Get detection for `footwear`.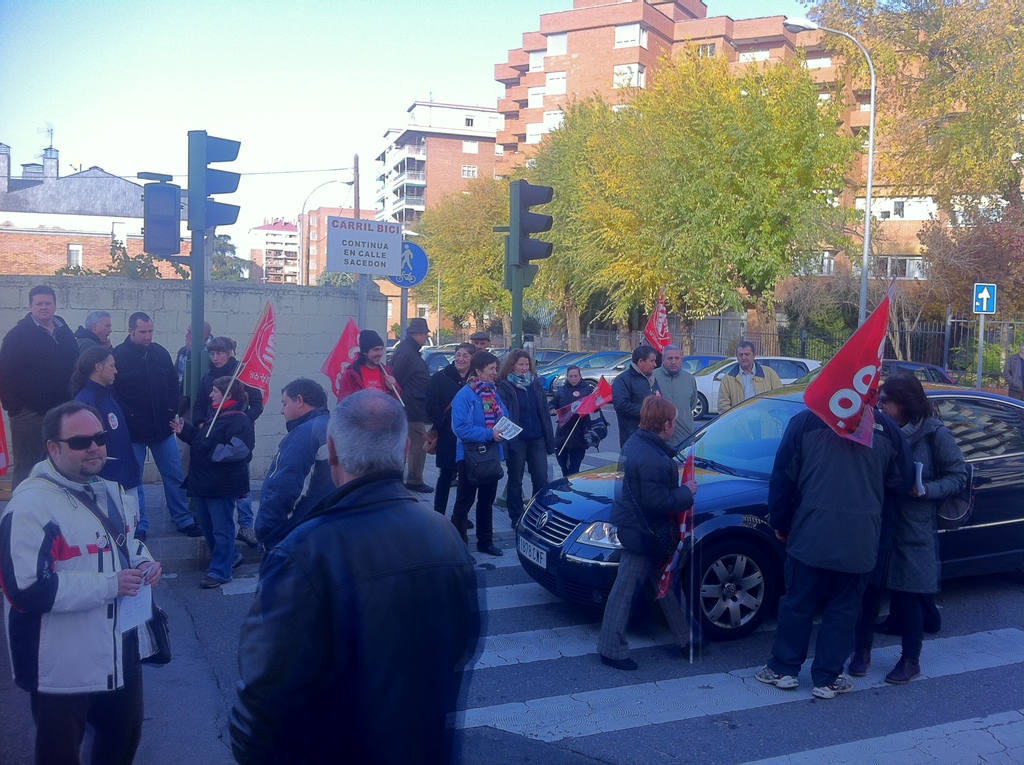
Detection: x1=847 y1=654 x2=870 y2=676.
